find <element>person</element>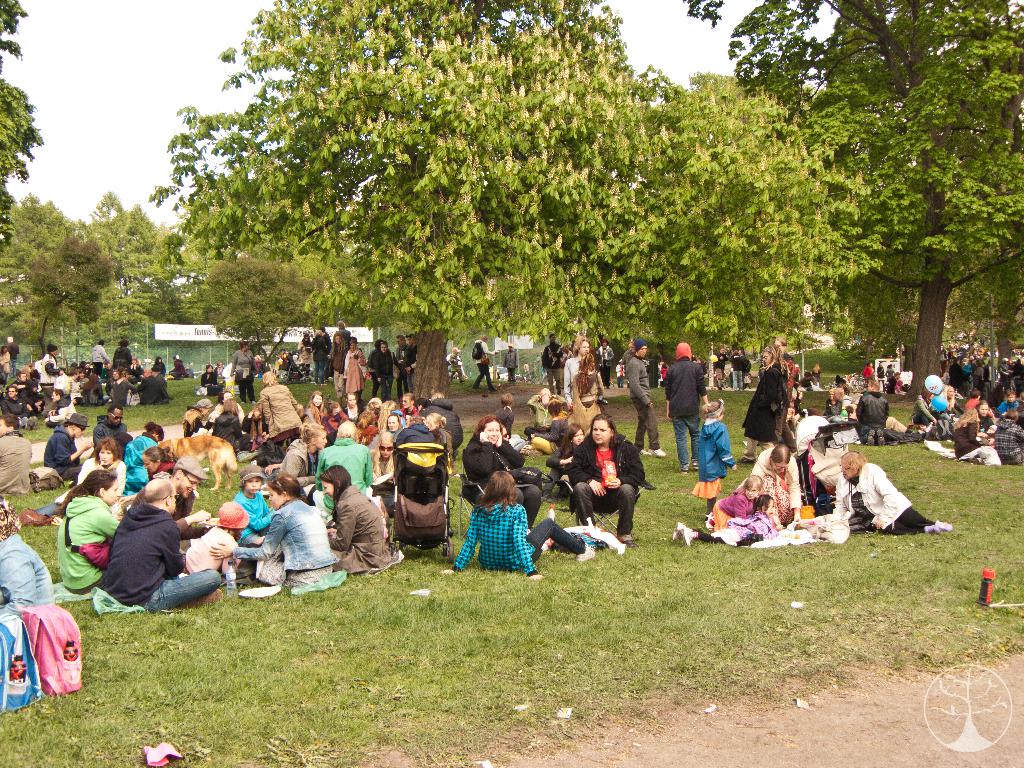
bbox=(833, 446, 957, 538)
